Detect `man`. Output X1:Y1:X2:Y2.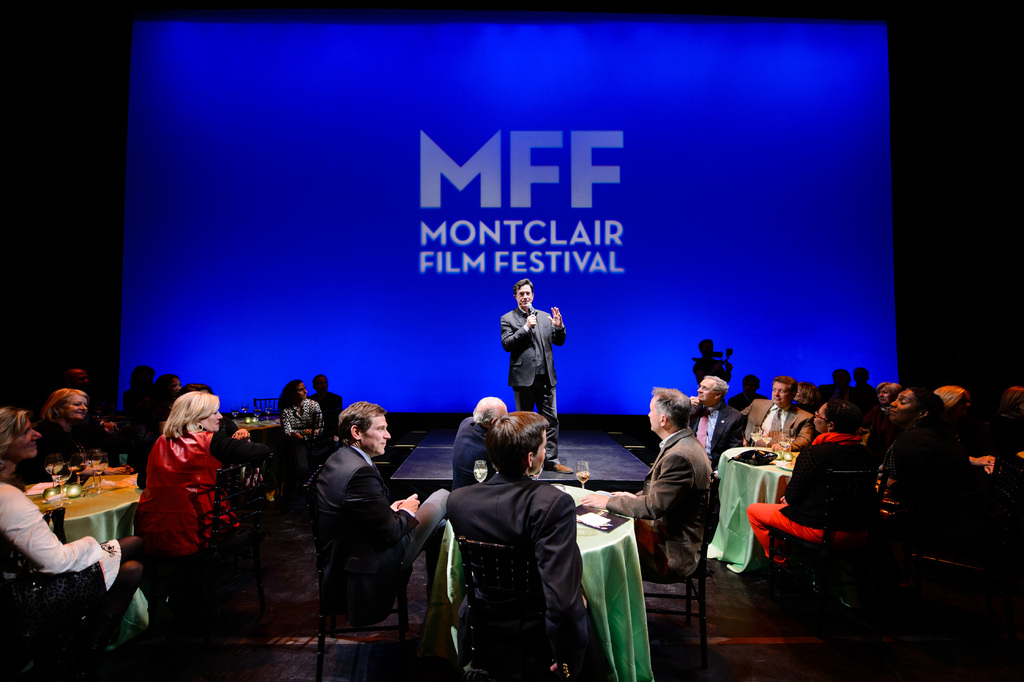
298:403:429:658.
